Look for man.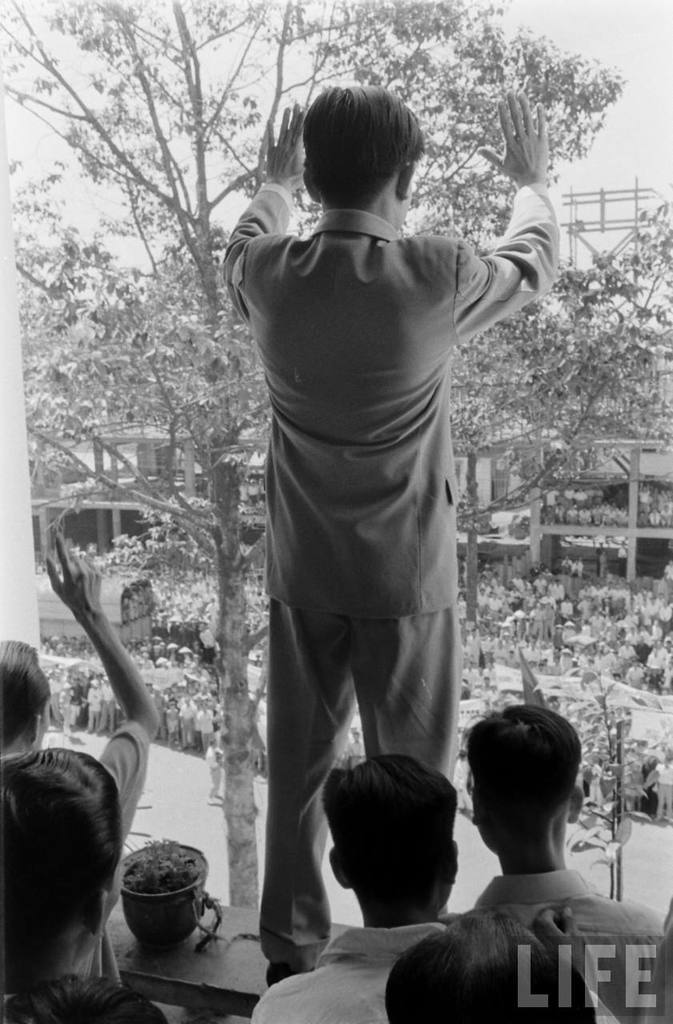
Found: pyautogui.locateOnScreen(210, 85, 535, 949).
